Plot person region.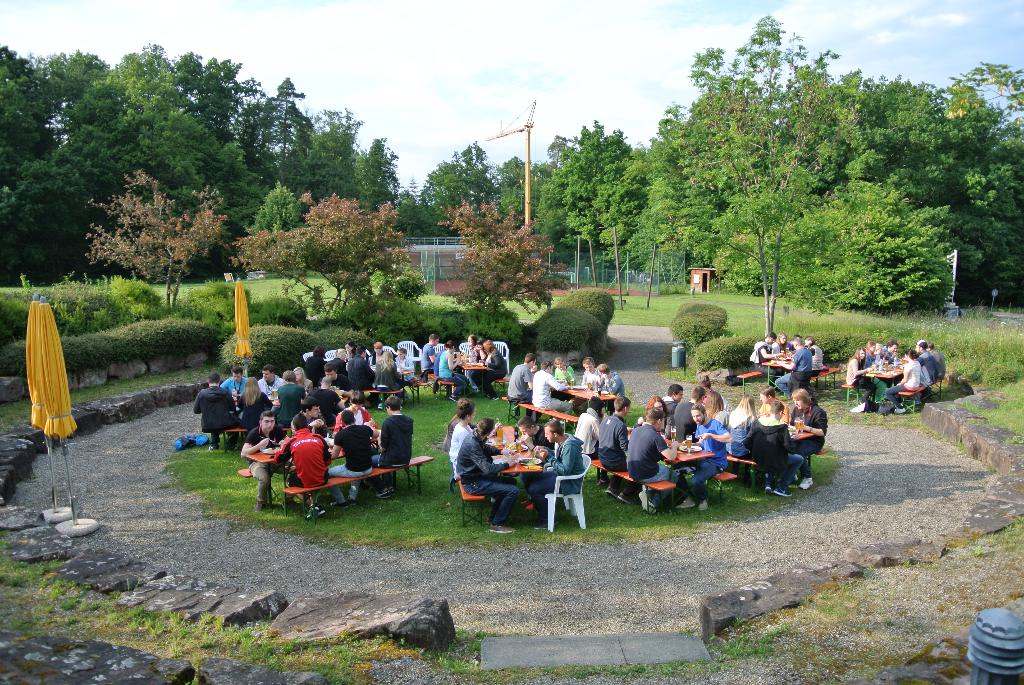
Plotted at Rect(789, 386, 828, 490).
